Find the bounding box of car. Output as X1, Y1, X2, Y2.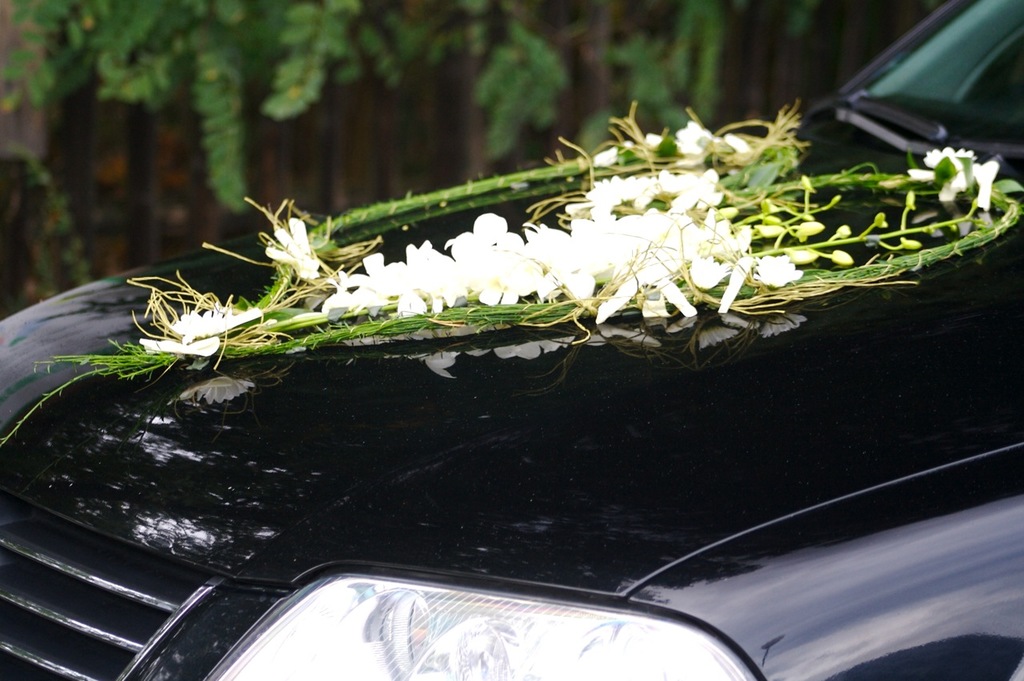
0, 0, 1023, 680.
